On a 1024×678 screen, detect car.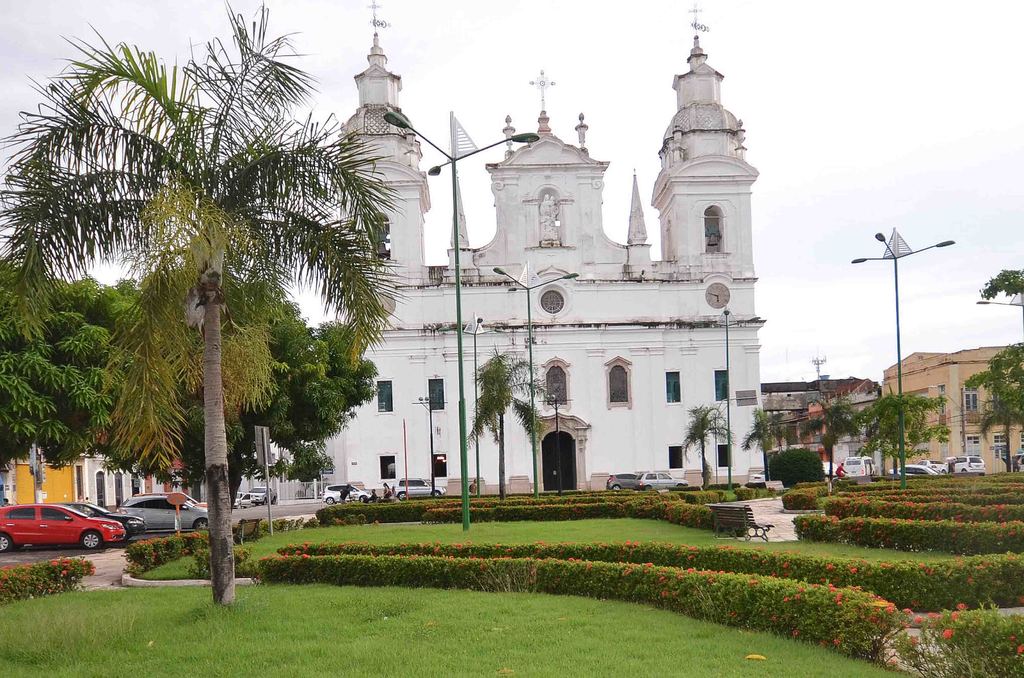
x1=948, y1=455, x2=989, y2=476.
